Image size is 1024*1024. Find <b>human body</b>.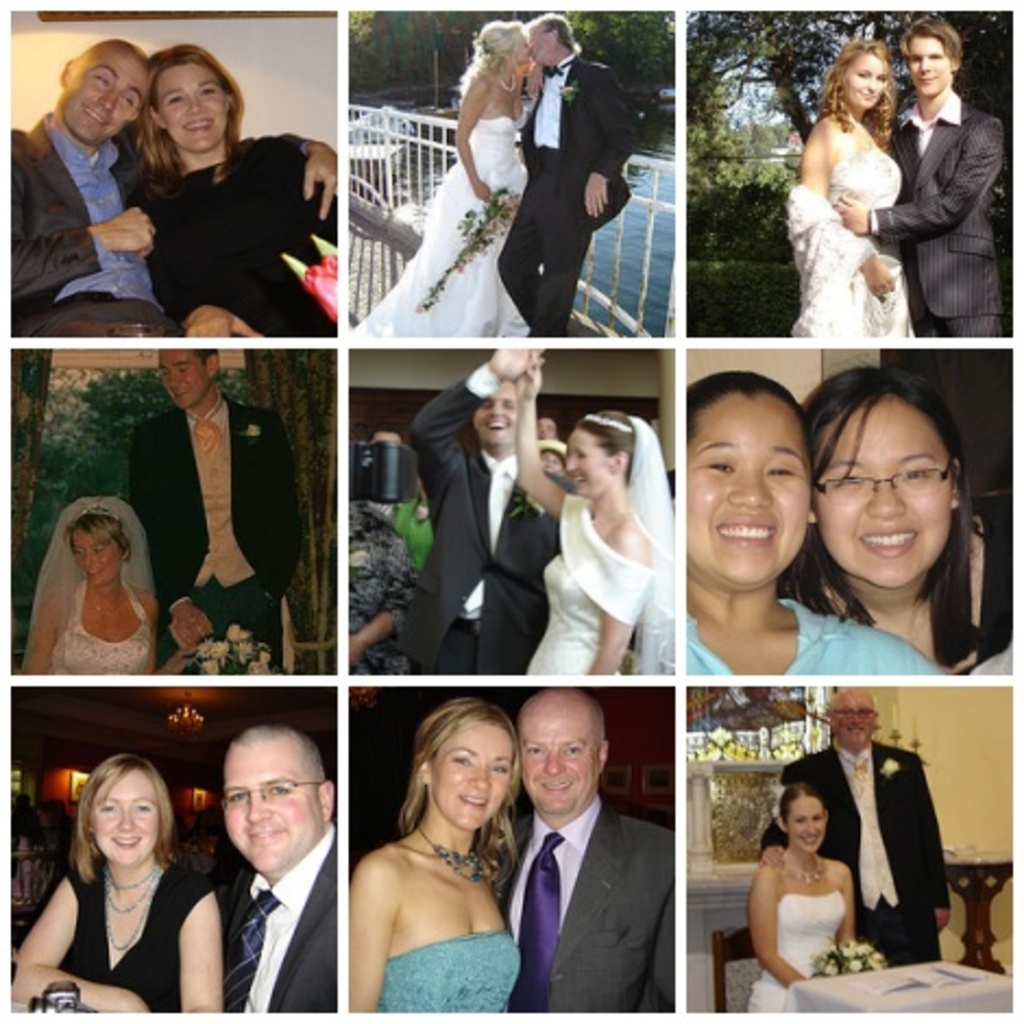
122, 39, 336, 338.
